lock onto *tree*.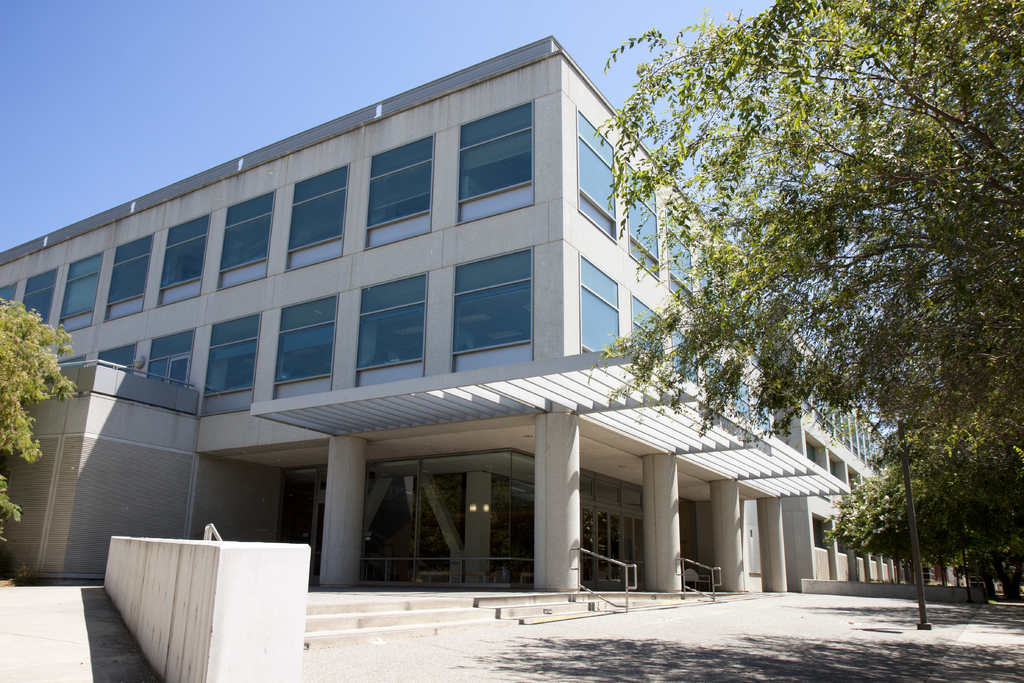
Locked: (left=0, top=296, right=79, bottom=552).
